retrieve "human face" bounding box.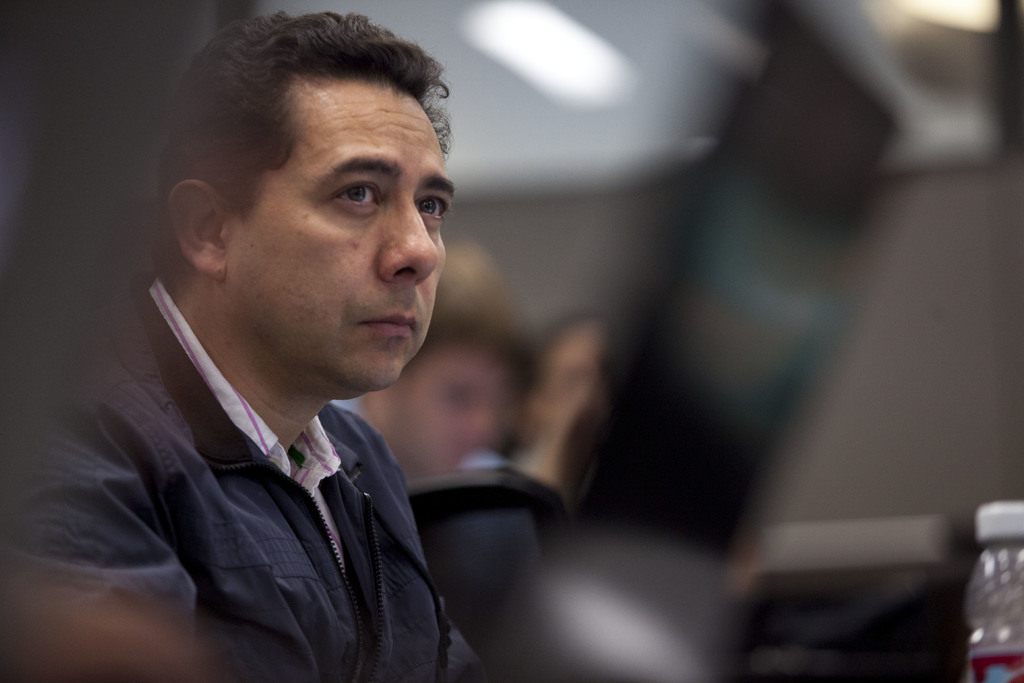
Bounding box: 214, 80, 456, 386.
